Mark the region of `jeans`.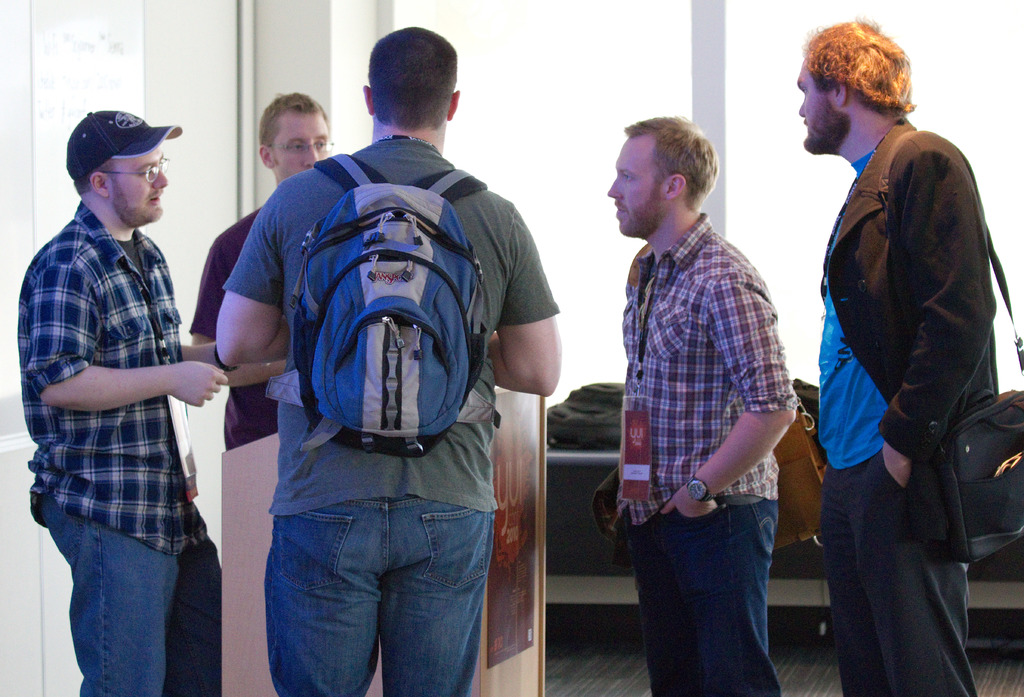
Region: BBox(266, 501, 493, 696).
